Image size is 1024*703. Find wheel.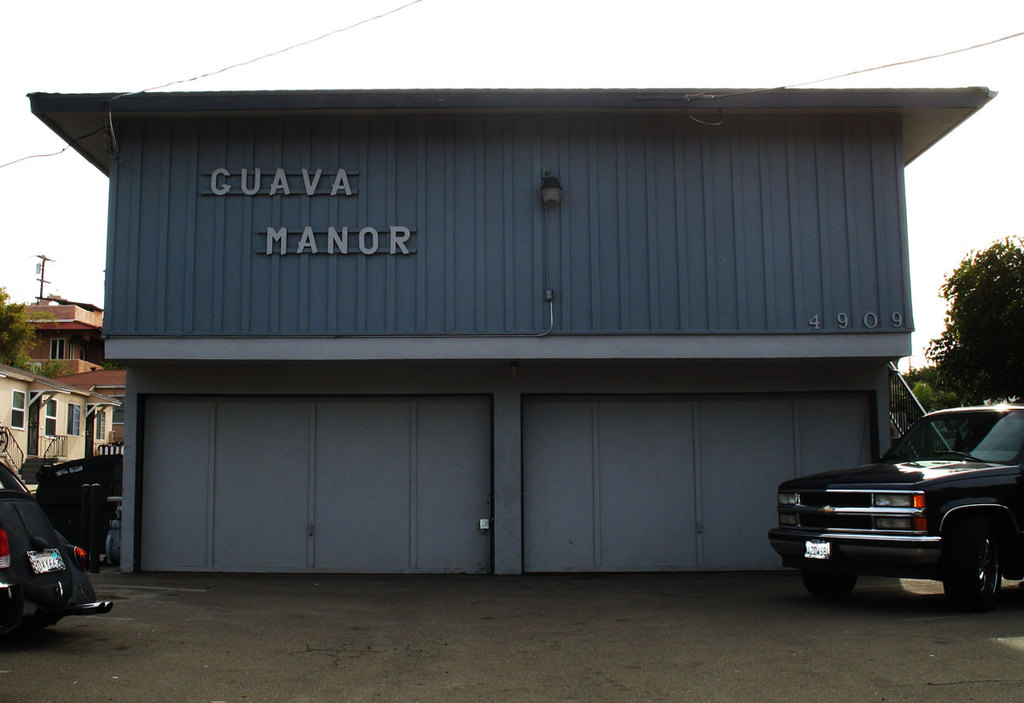
[805,573,854,593].
